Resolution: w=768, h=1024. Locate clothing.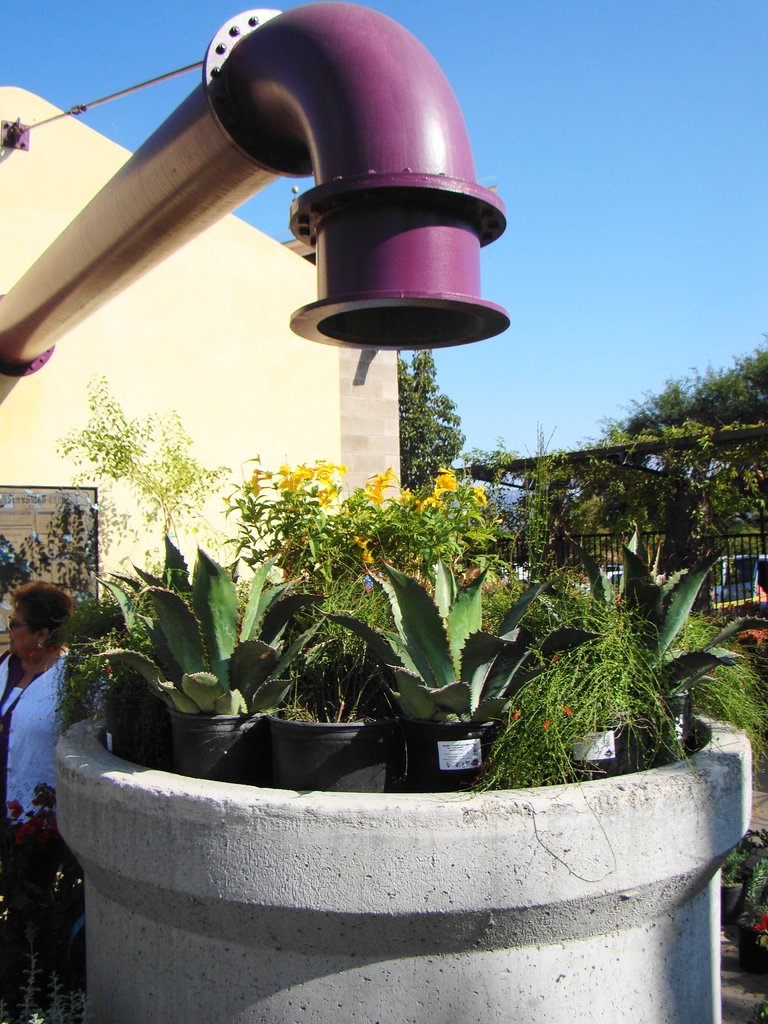
box(0, 649, 97, 828).
